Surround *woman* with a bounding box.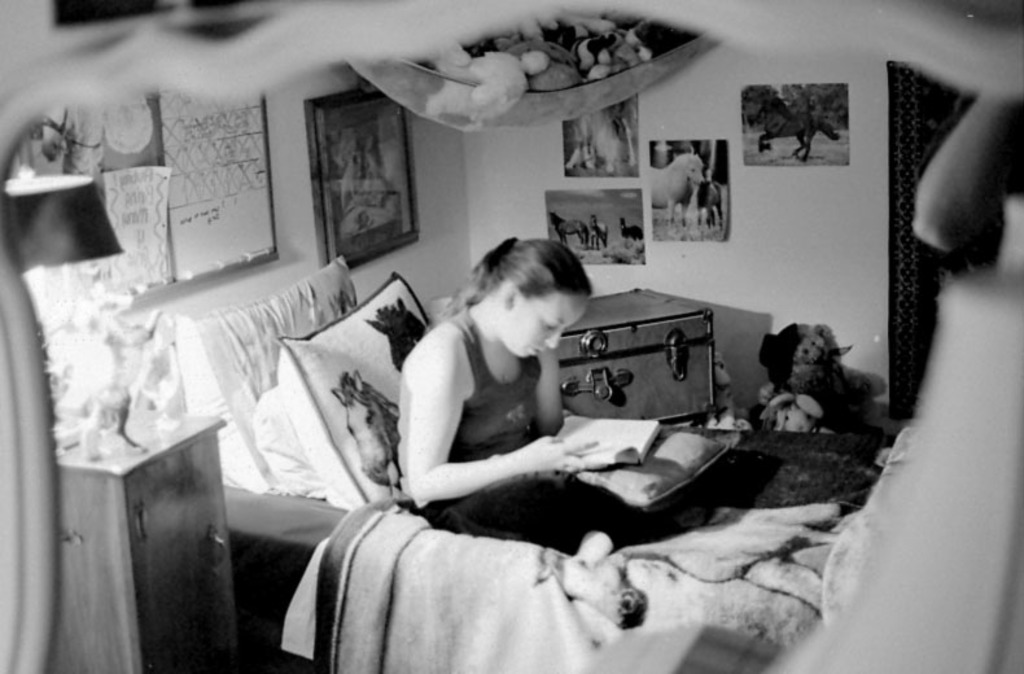
[395, 237, 716, 625].
